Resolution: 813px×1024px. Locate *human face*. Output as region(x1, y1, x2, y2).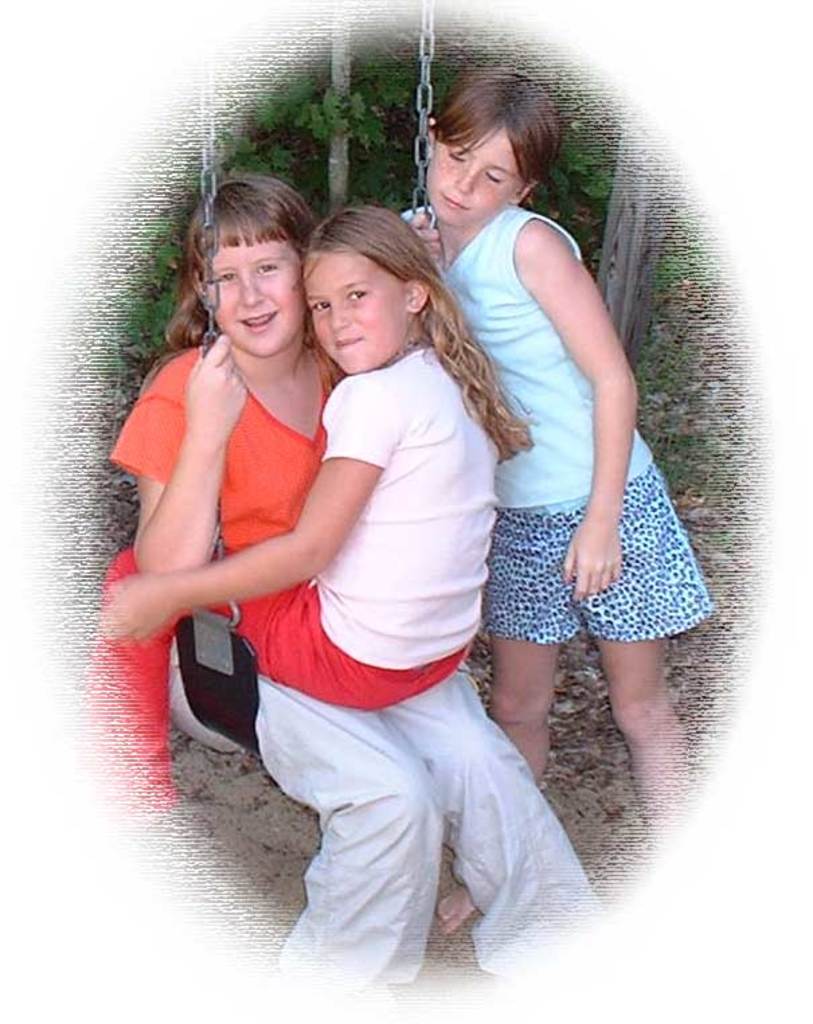
region(208, 228, 297, 370).
